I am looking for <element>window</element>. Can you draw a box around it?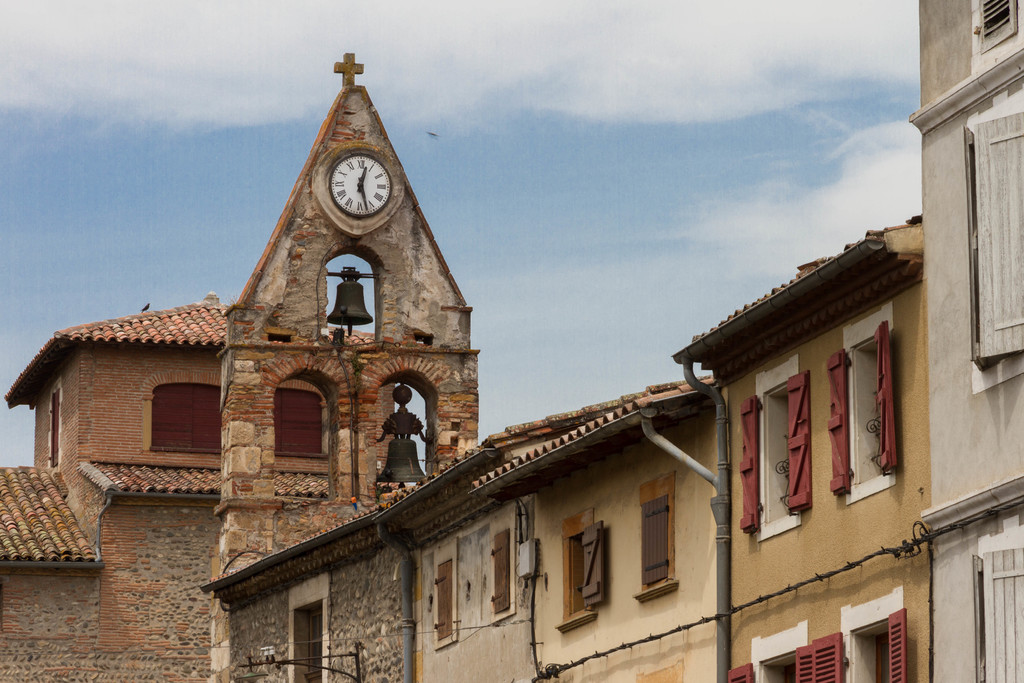
Sure, the bounding box is x1=764 y1=388 x2=796 y2=523.
